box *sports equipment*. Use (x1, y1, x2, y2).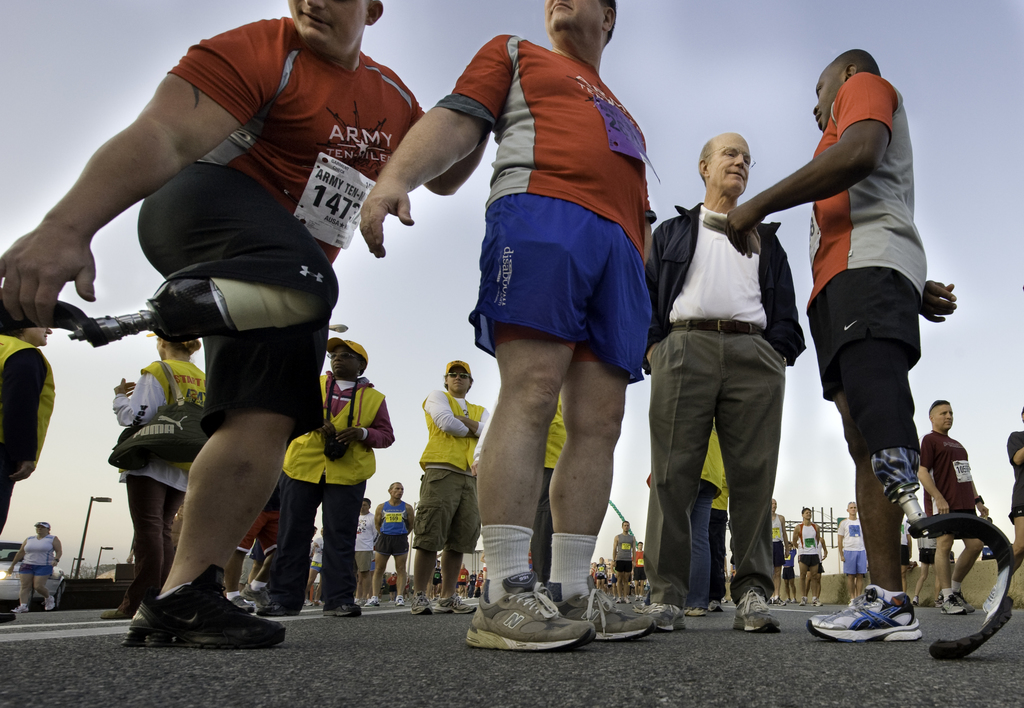
(9, 602, 29, 613).
